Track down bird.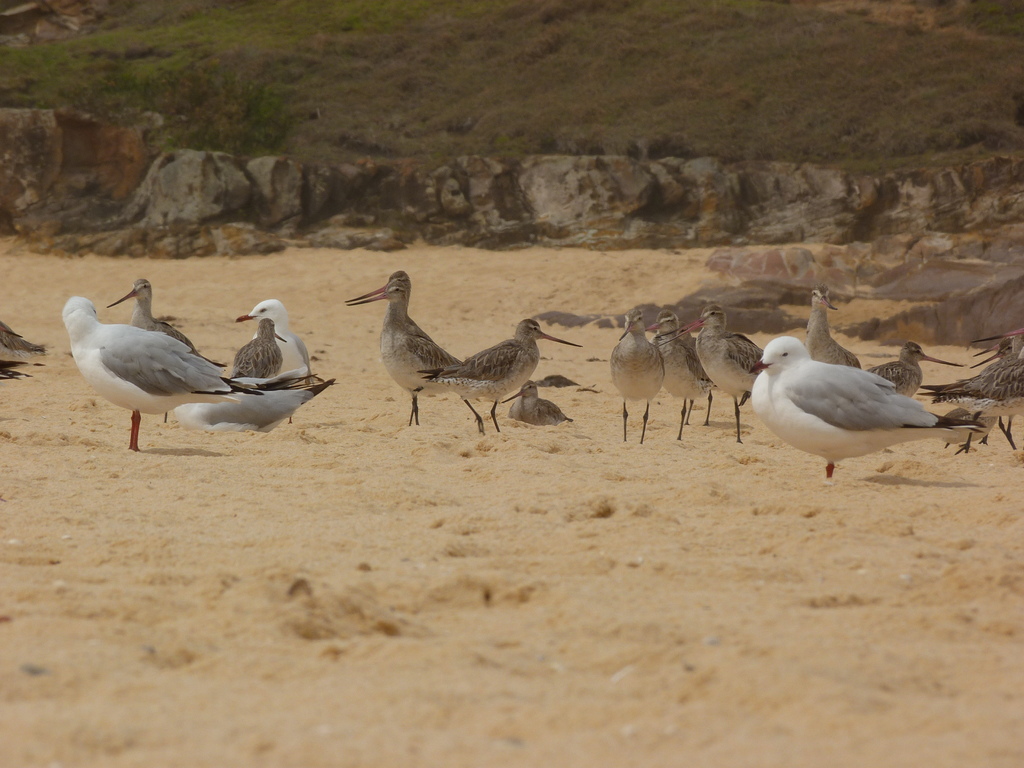
Tracked to box(346, 270, 463, 429).
